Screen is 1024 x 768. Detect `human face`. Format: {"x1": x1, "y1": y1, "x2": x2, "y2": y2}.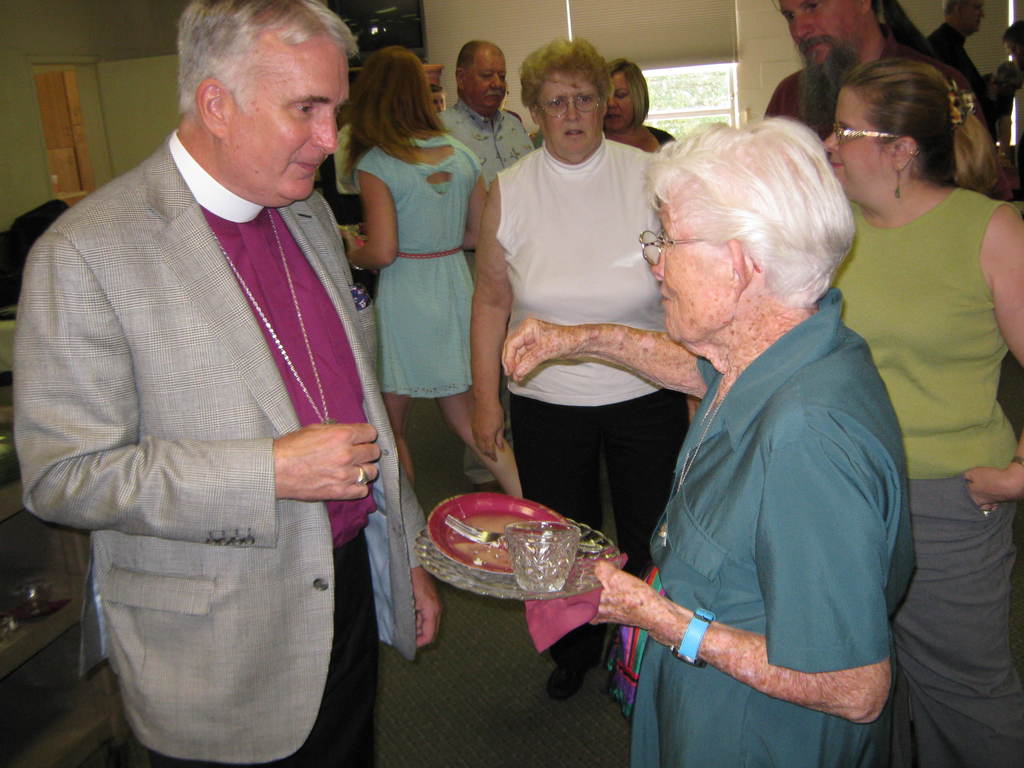
{"x1": 605, "y1": 76, "x2": 636, "y2": 131}.
